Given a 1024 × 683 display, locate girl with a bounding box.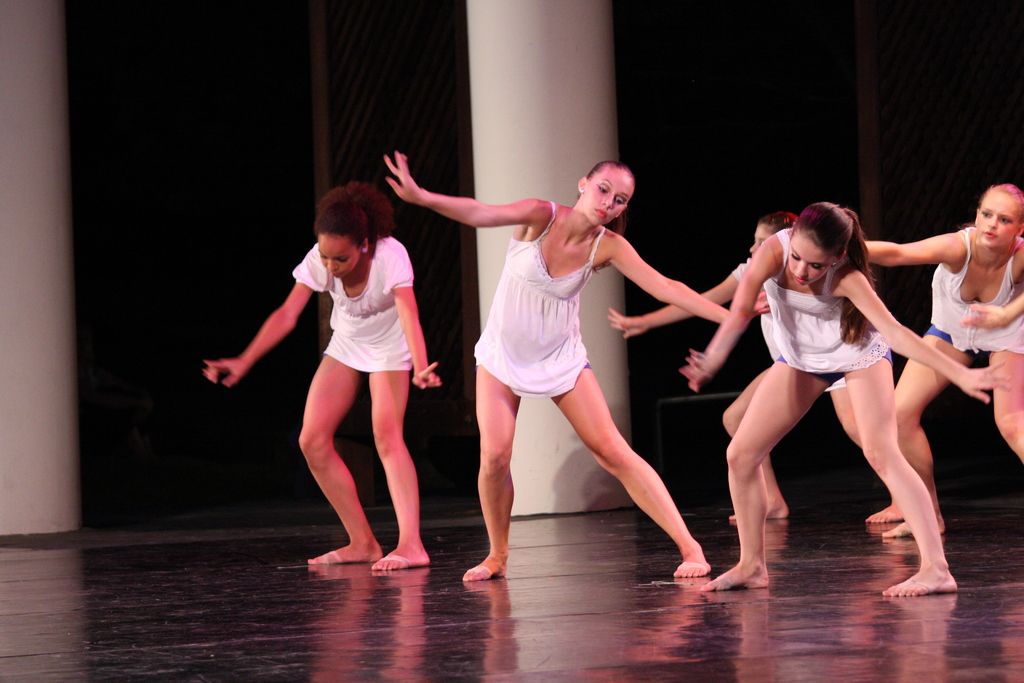
Located: Rect(373, 144, 782, 598).
